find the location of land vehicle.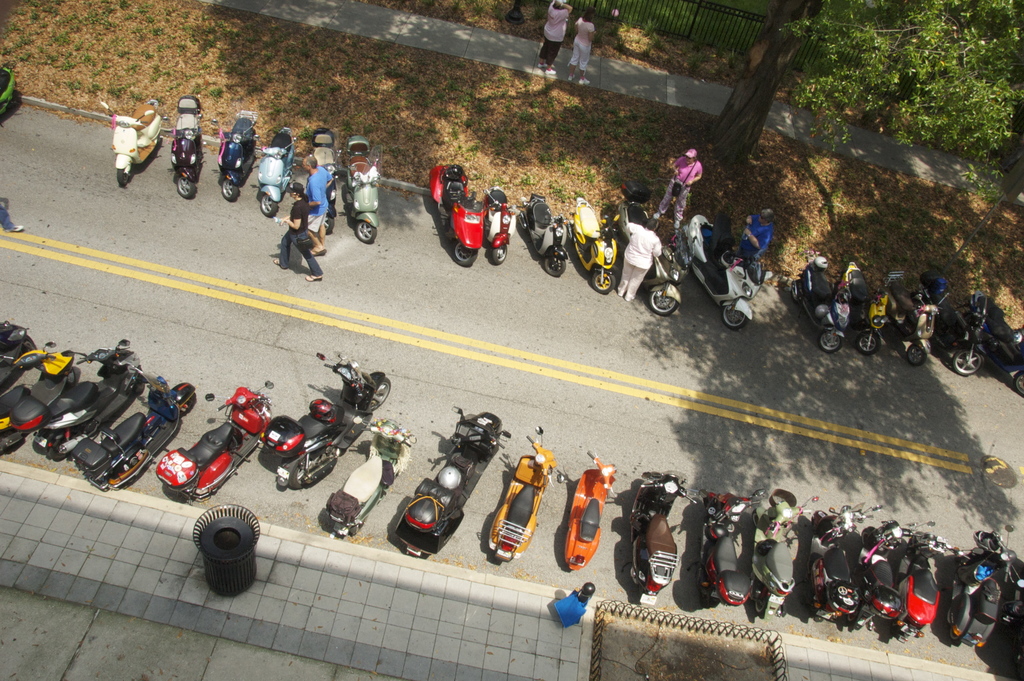
Location: [836, 262, 892, 359].
